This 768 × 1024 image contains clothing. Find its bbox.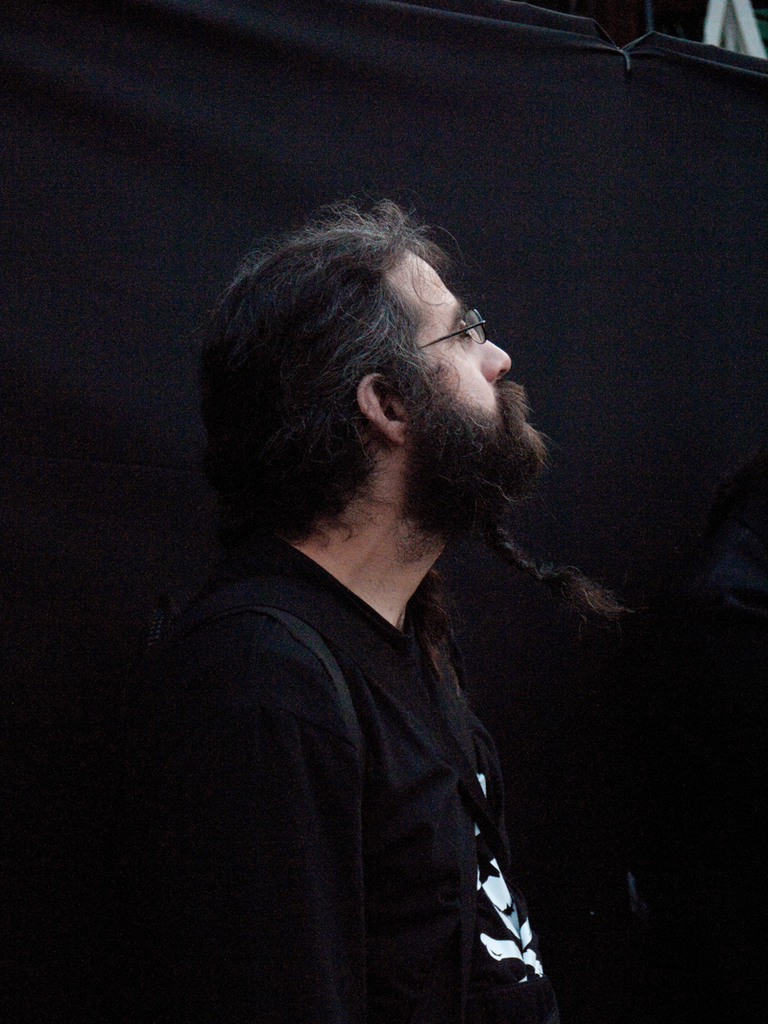
pyautogui.locateOnScreen(166, 413, 600, 1014).
